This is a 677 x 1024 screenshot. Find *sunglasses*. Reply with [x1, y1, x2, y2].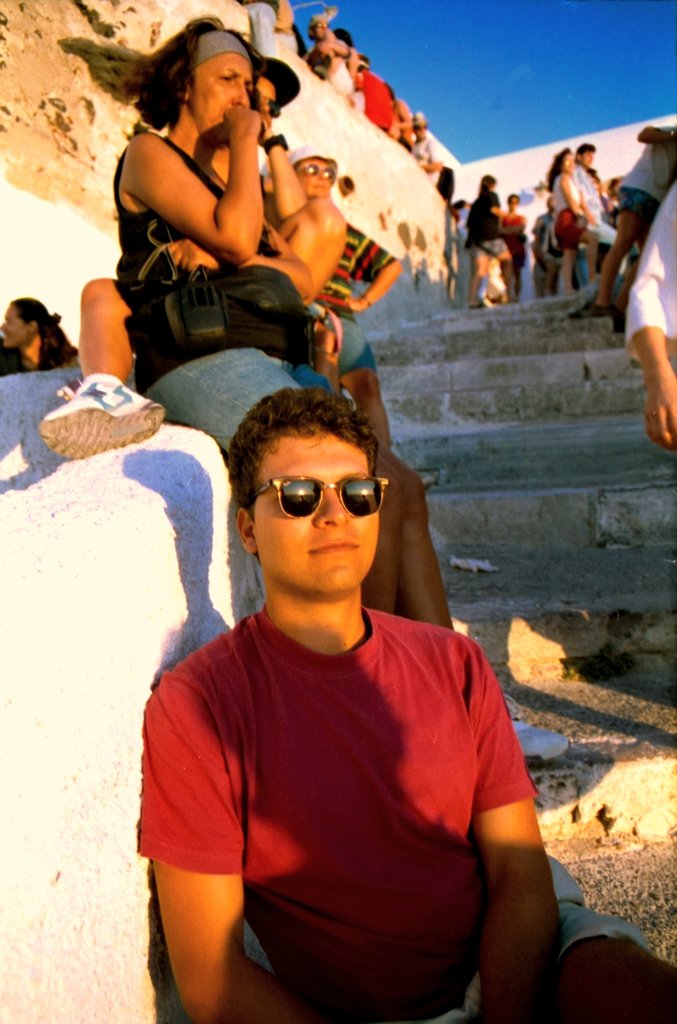
[270, 97, 282, 118].
